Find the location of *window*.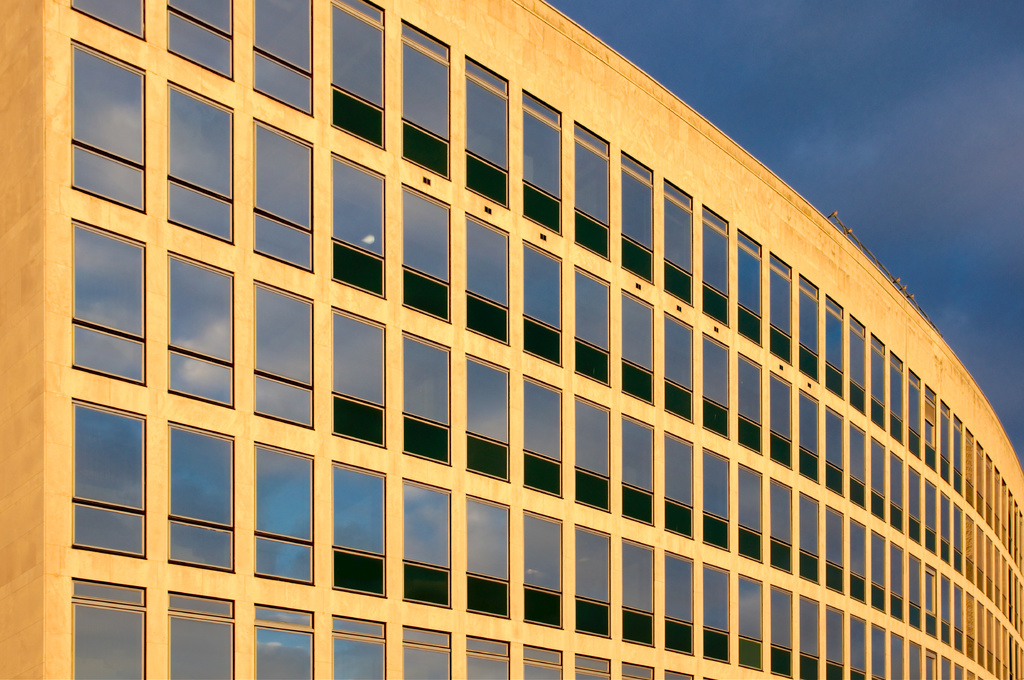
Location: [662,176,692,306].
